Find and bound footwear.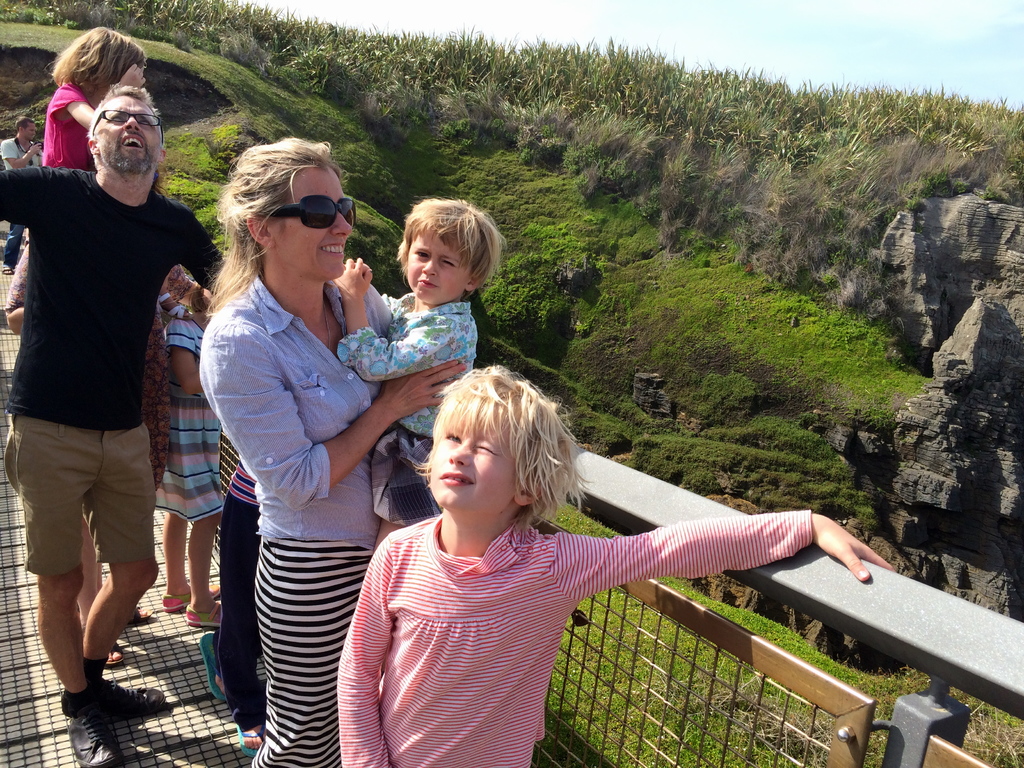
Bound: Rect(185, 607, 230, 630).
